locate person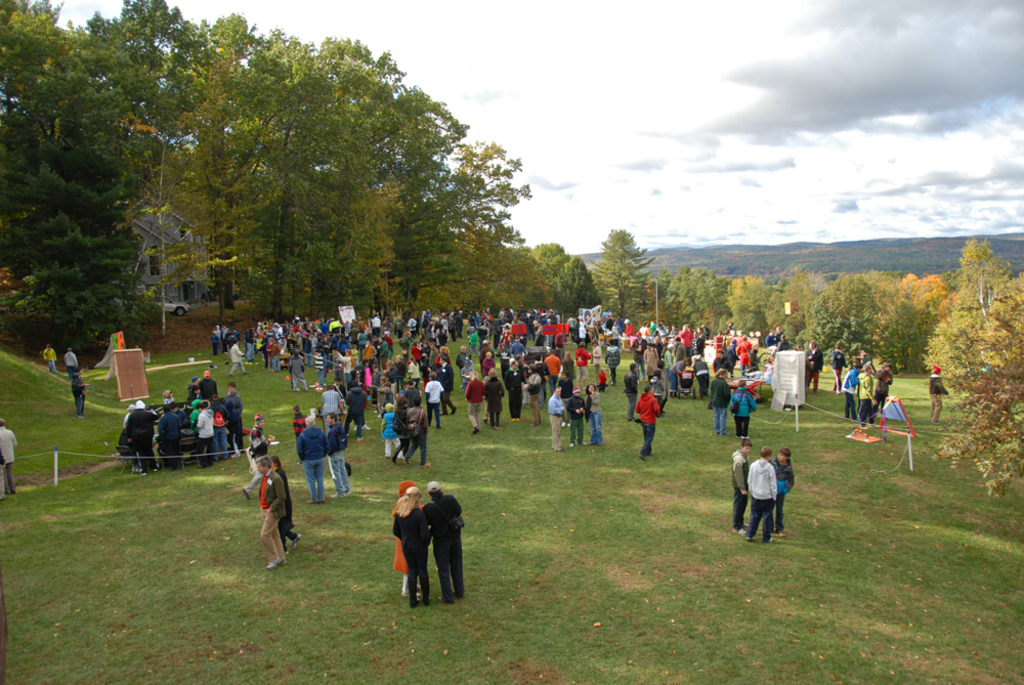
crop(845, 363, 861, 419)
